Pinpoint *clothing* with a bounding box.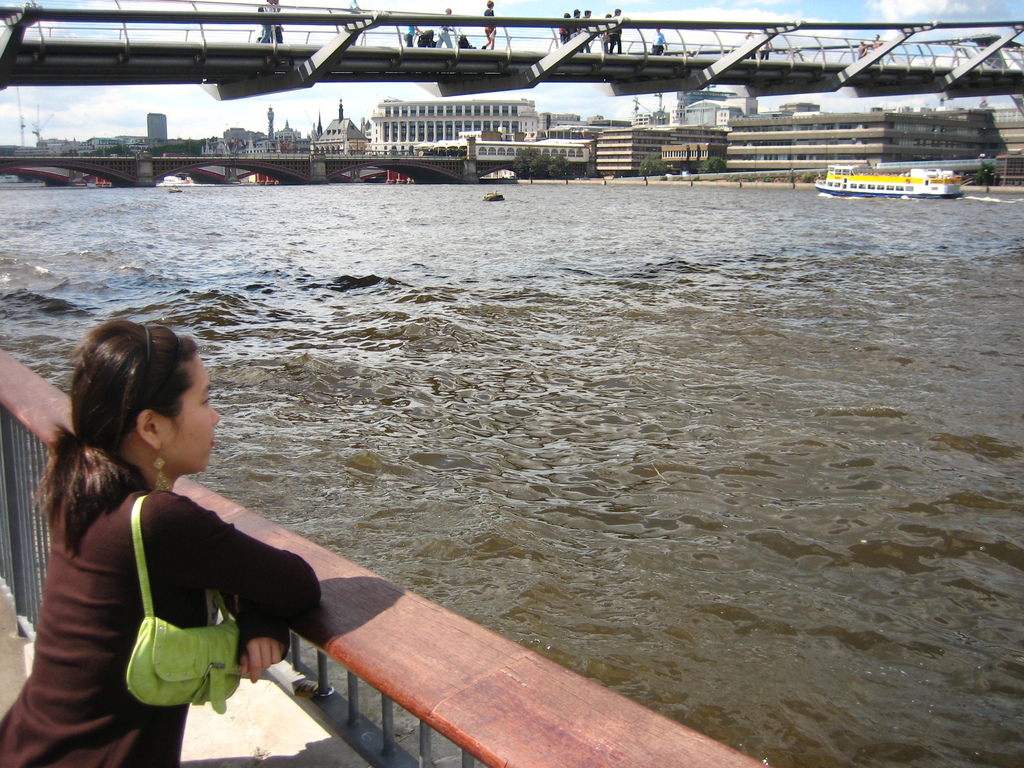
33,417,359,742.
